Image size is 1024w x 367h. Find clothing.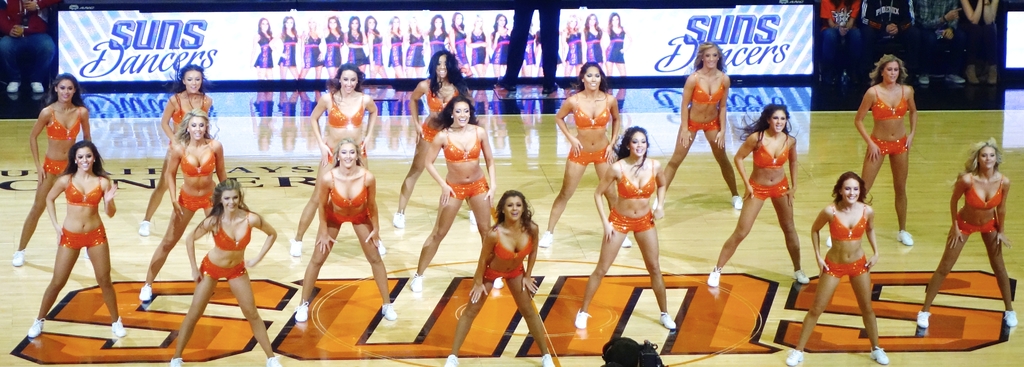
box=[214, 216, 250, 253].
